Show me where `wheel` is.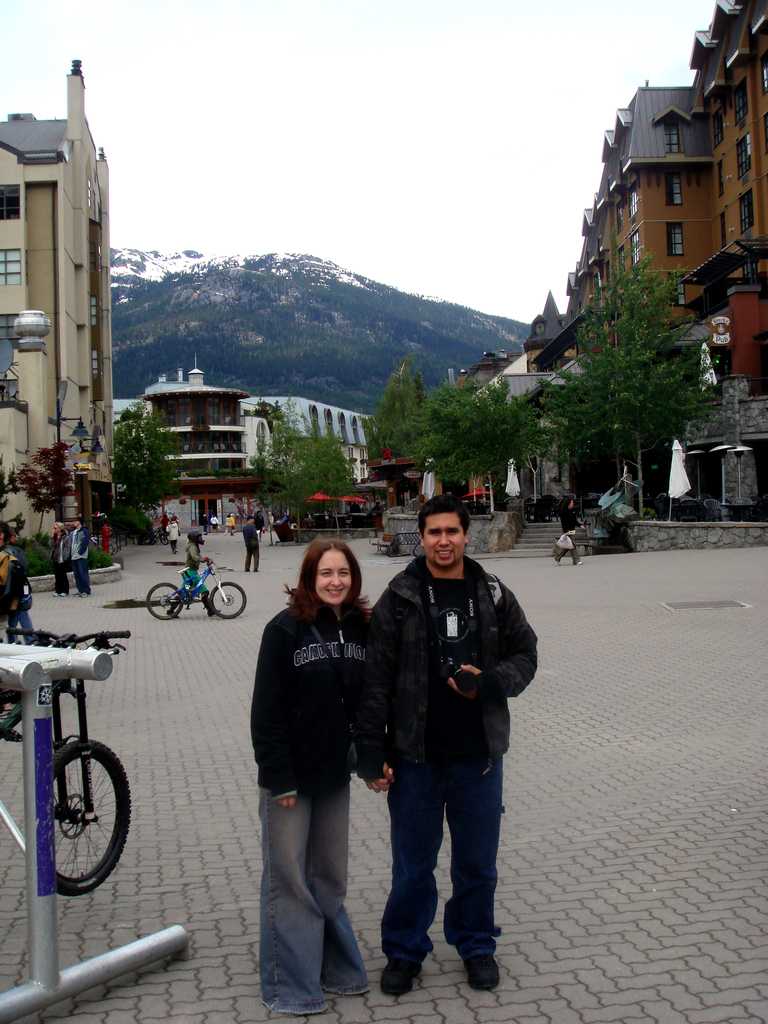
`wheel` is at (x1=44, y1=738, x2=134, y2=897).
